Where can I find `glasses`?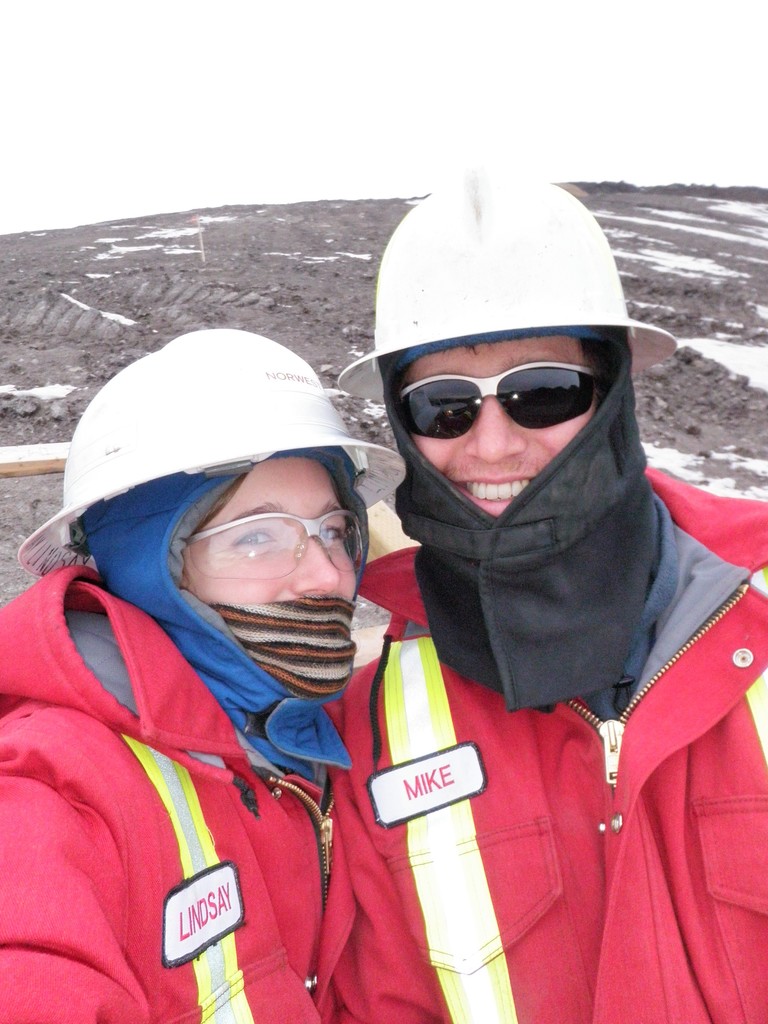
You can find it at [390,362,605,430].
